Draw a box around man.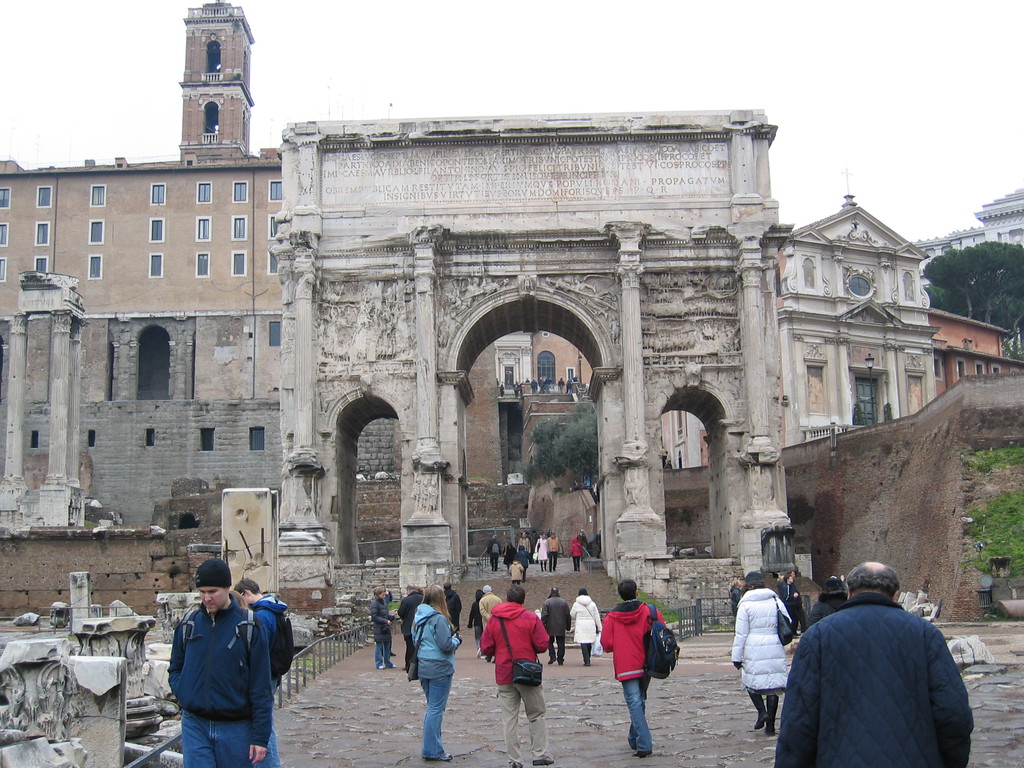
rect(479, 584, 502, 662).
